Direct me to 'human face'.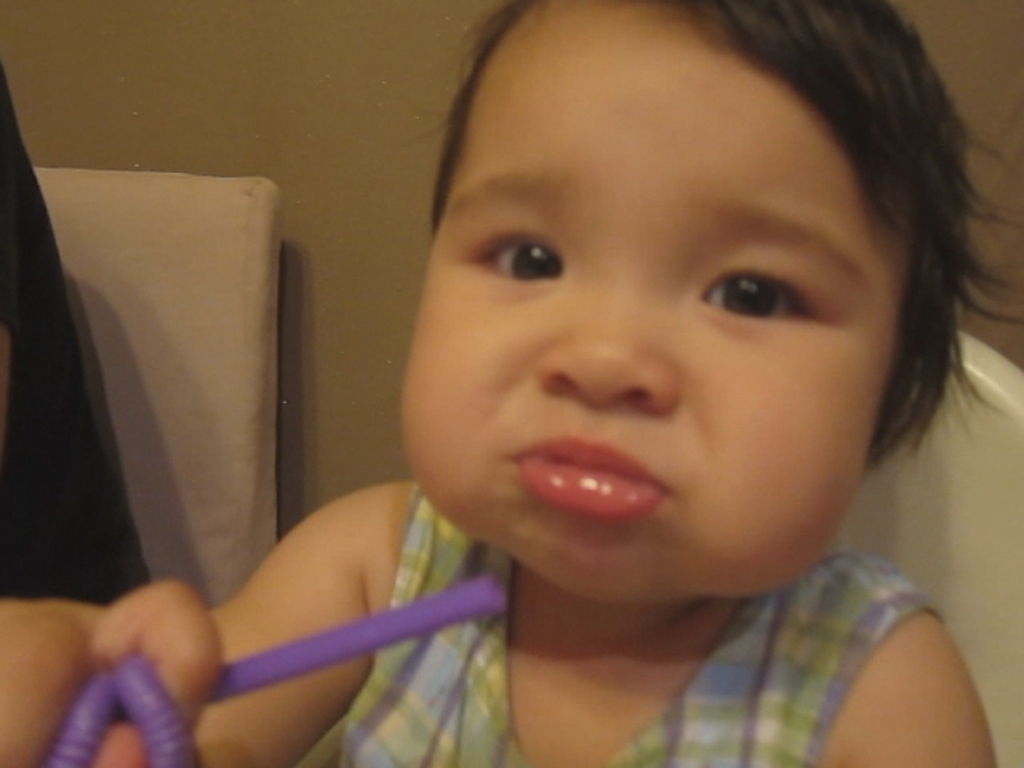
Direction: (403, 0, 910, 603).
